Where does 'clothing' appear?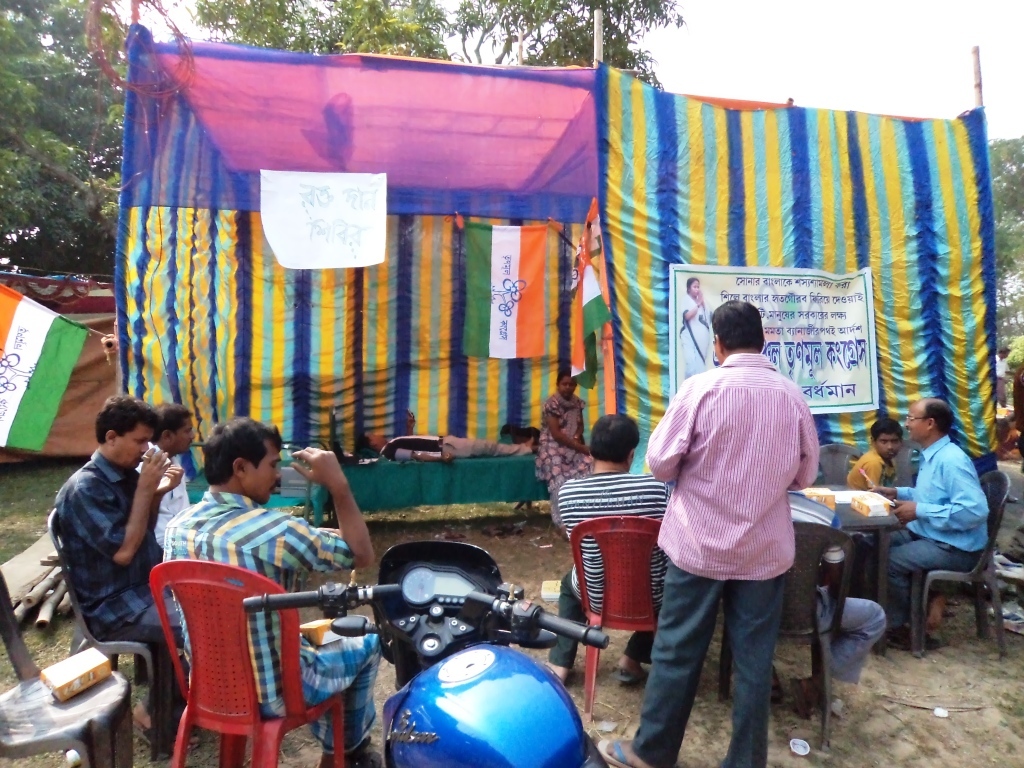
Appears at x1=875 y1=428 x2=991 y2=615.
